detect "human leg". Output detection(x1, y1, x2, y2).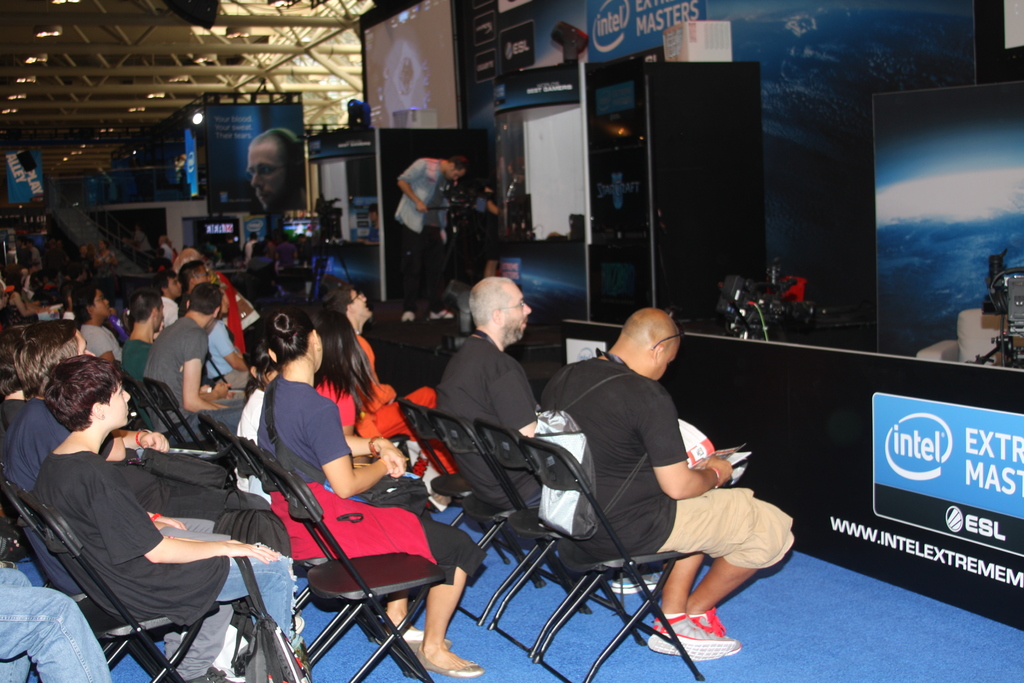
detection(378, 597, 438, 639).
